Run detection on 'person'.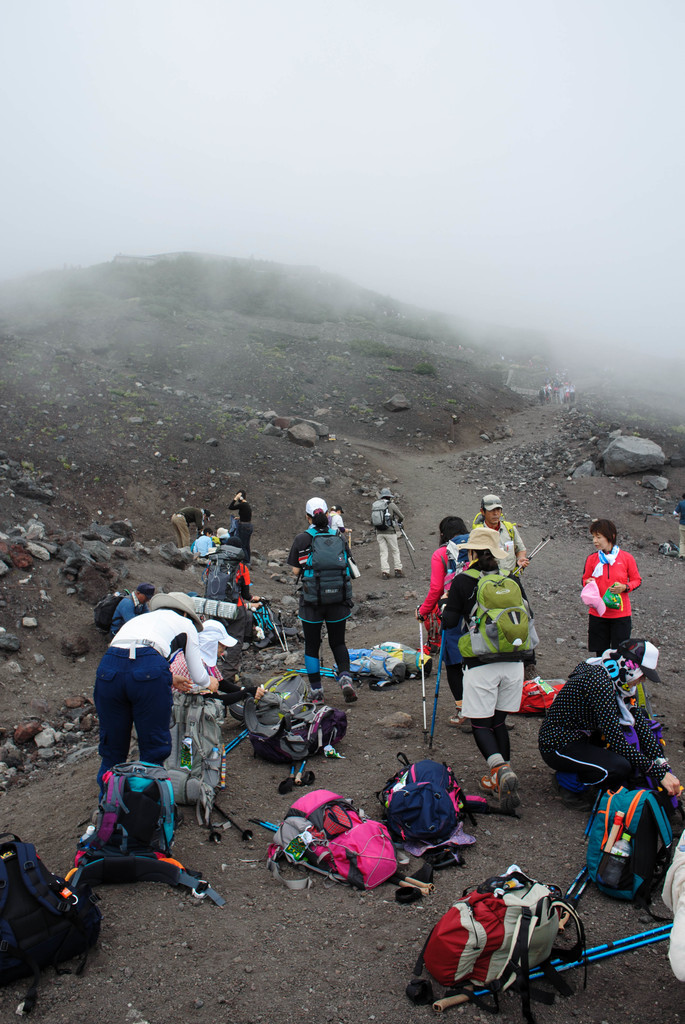
Result: [x1=91, y1=592, x2=222, y2=821].
